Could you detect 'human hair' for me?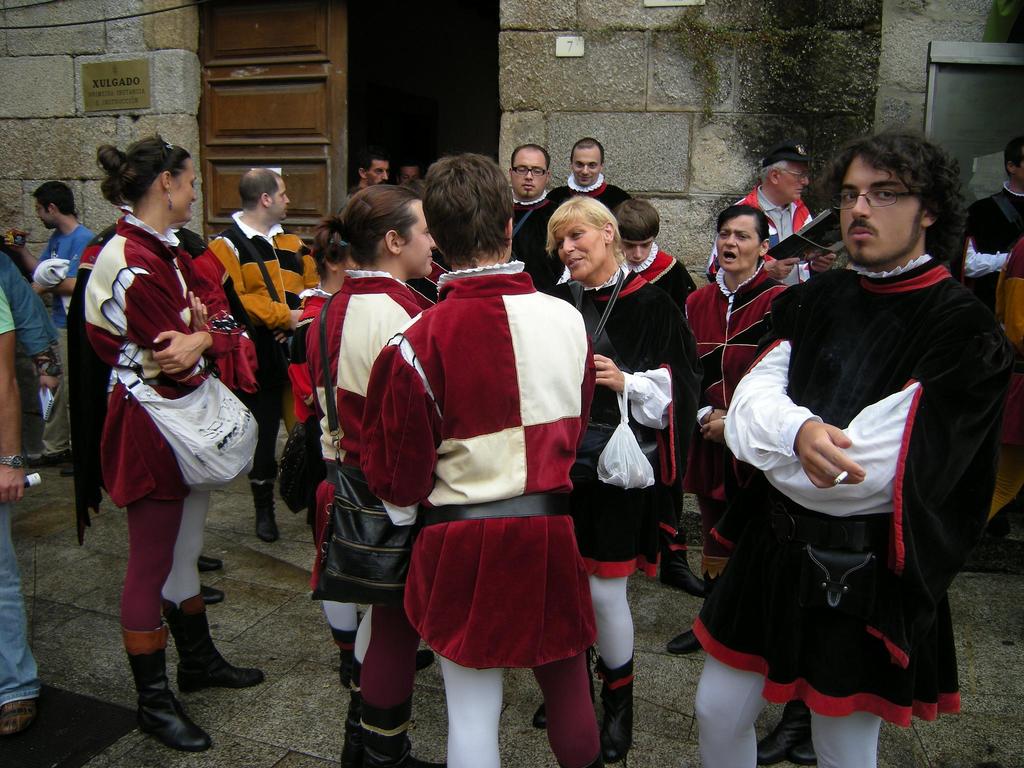
Detection result: region(397, 150, 424, 180).
